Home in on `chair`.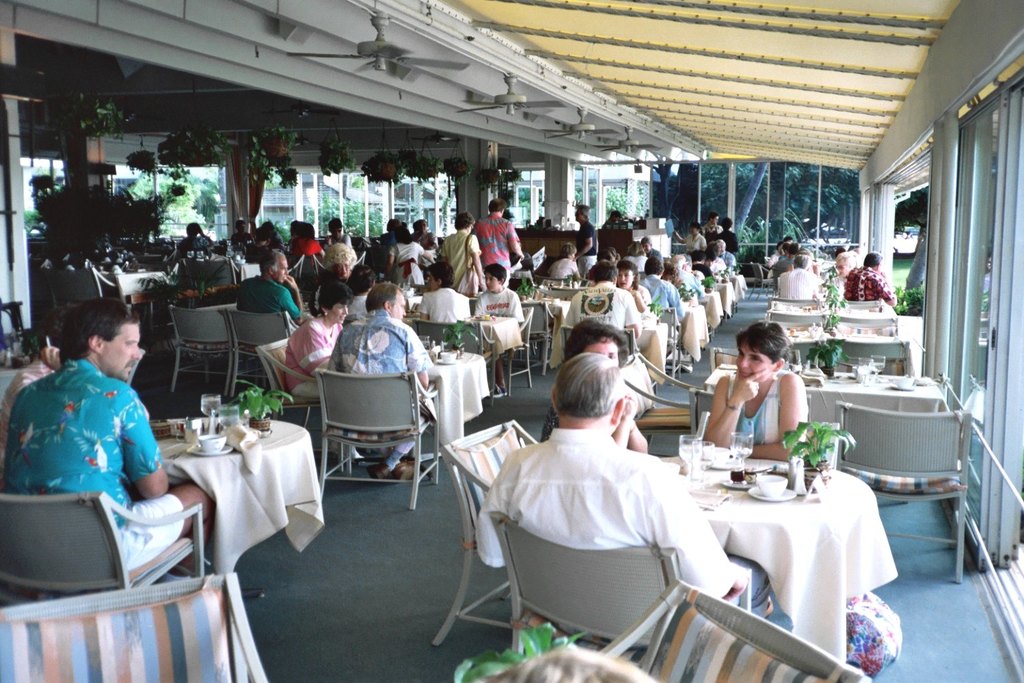
Homed in at 167:304:261:391.
